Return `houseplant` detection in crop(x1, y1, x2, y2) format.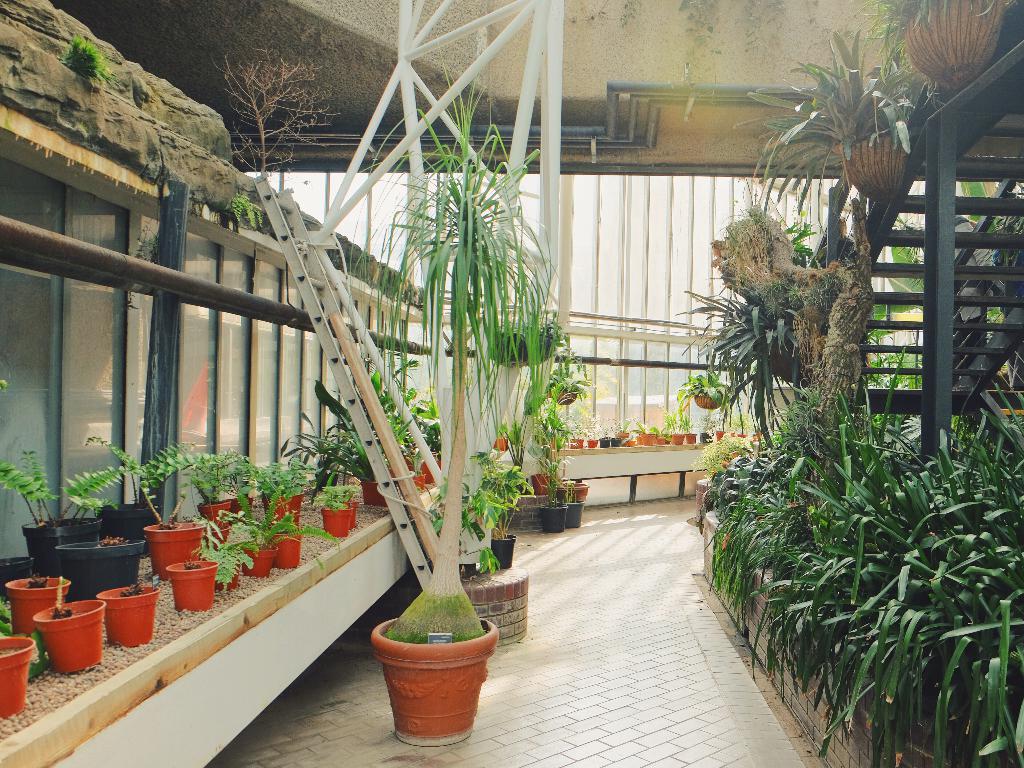
crop(487, 271, 557, 364).
